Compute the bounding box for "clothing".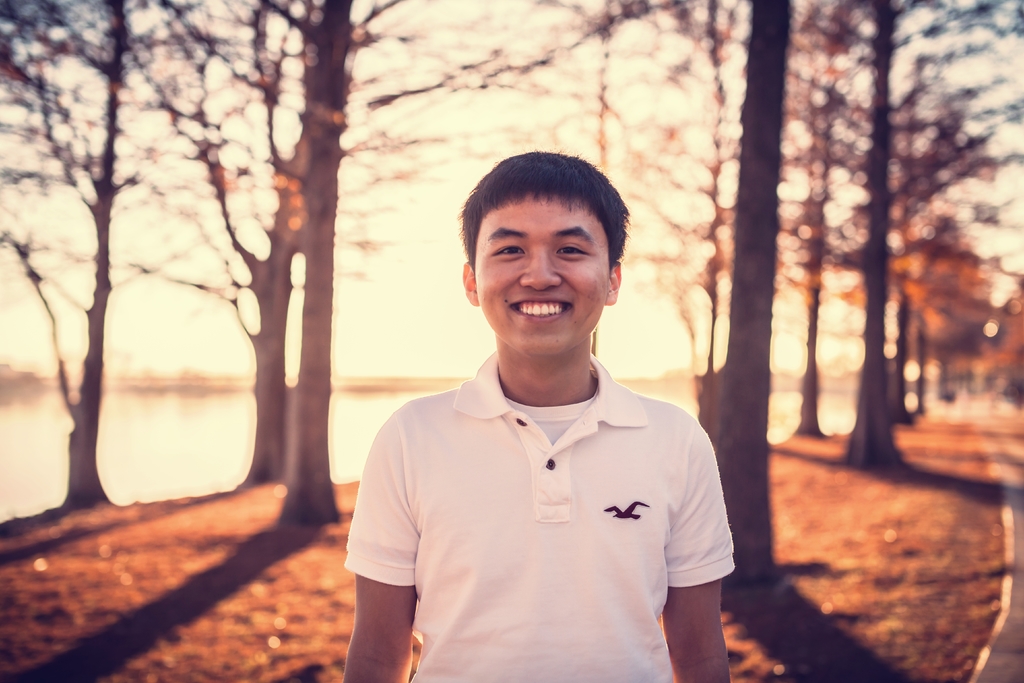
locate(350, 330, 740, 659).
